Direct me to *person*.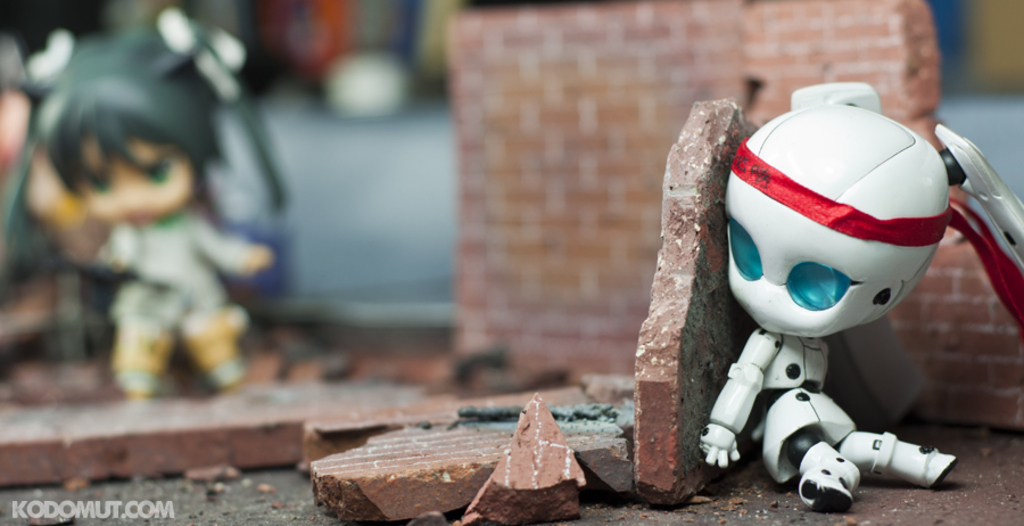
Direction: rect(22, 10, 274, 404).
